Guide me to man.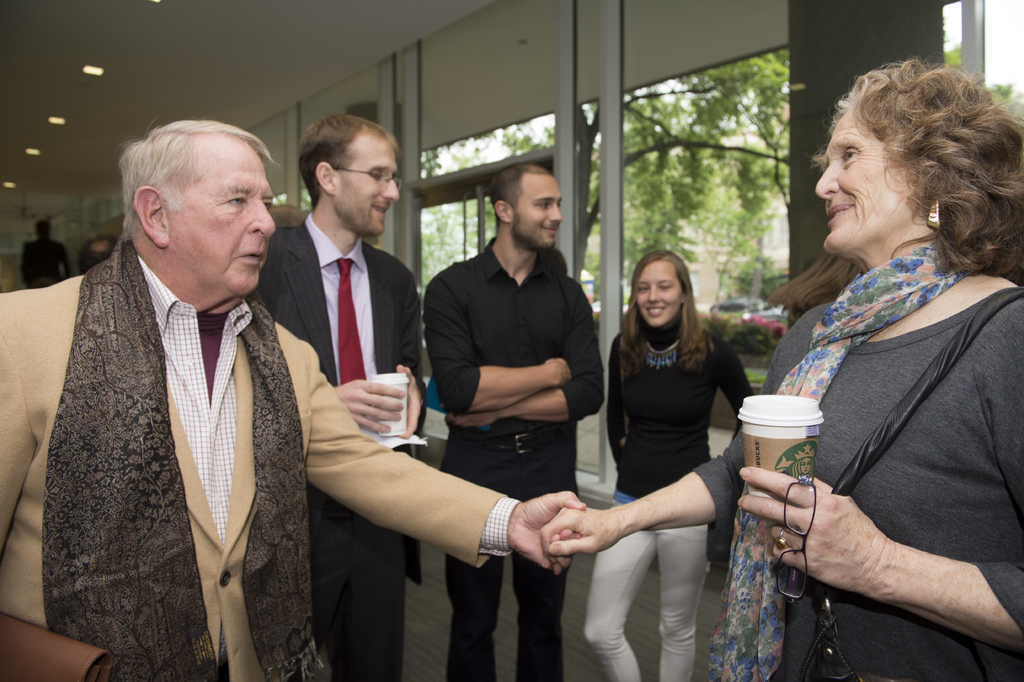
Guidance: box=[0, 115, 582, 681].
